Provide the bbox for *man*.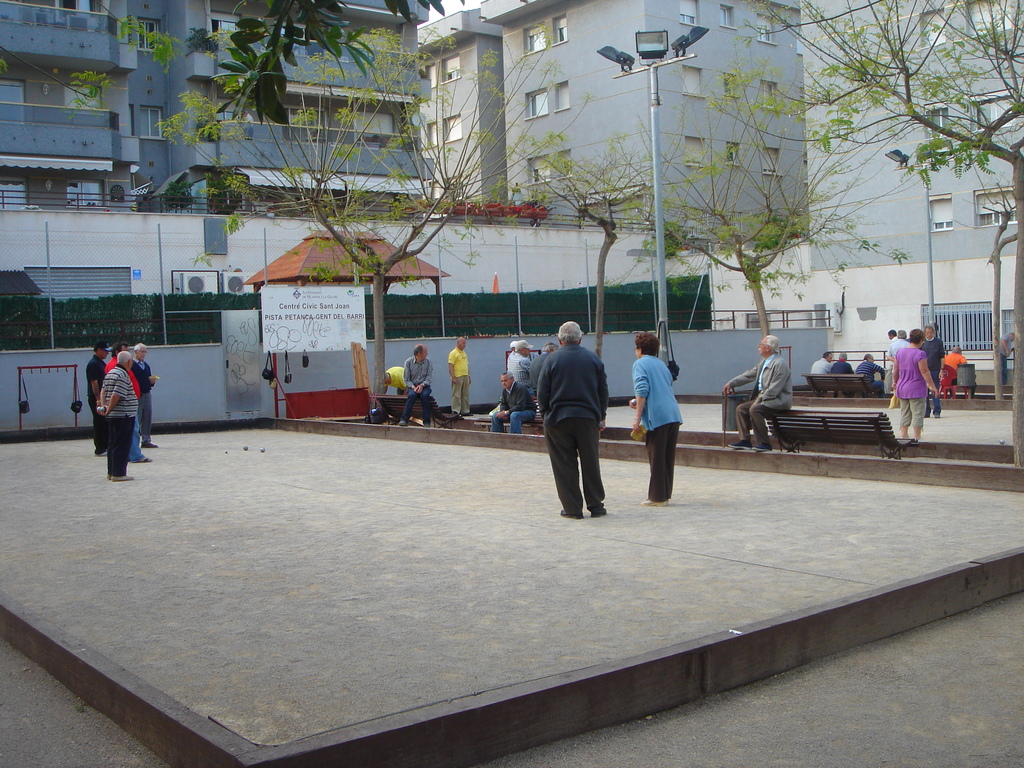
[left=97, top=353, right=136, bottom=484].
